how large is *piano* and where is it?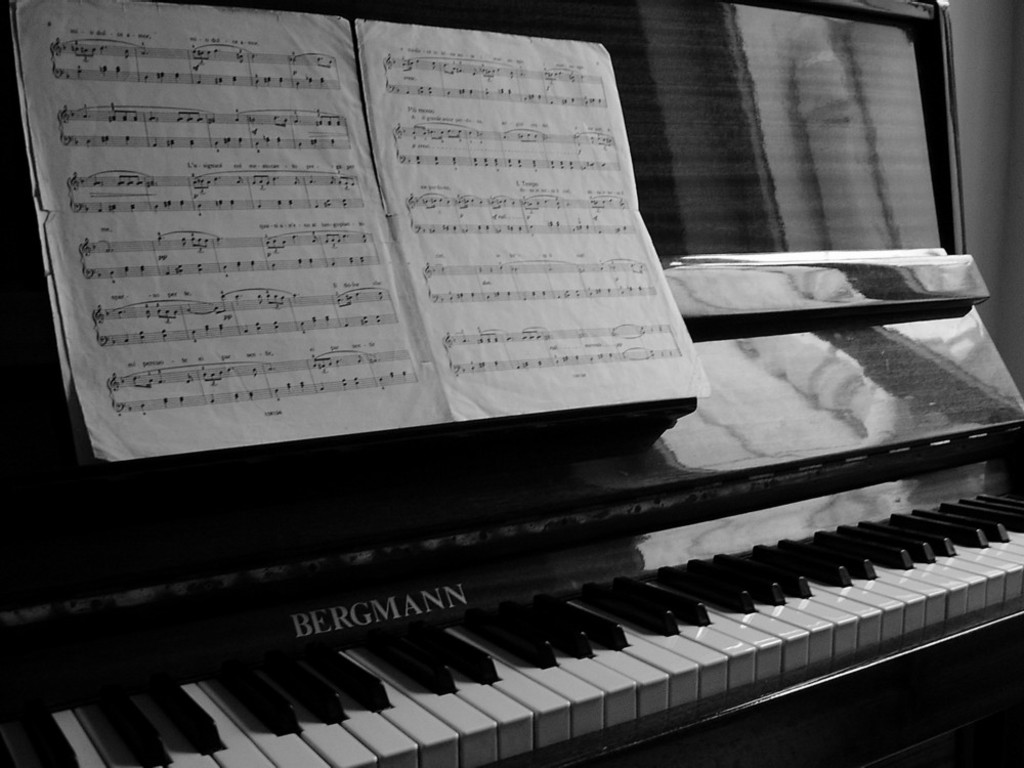
Bounding box: <bbox>2, 0, 1023, 767</bbox>.
